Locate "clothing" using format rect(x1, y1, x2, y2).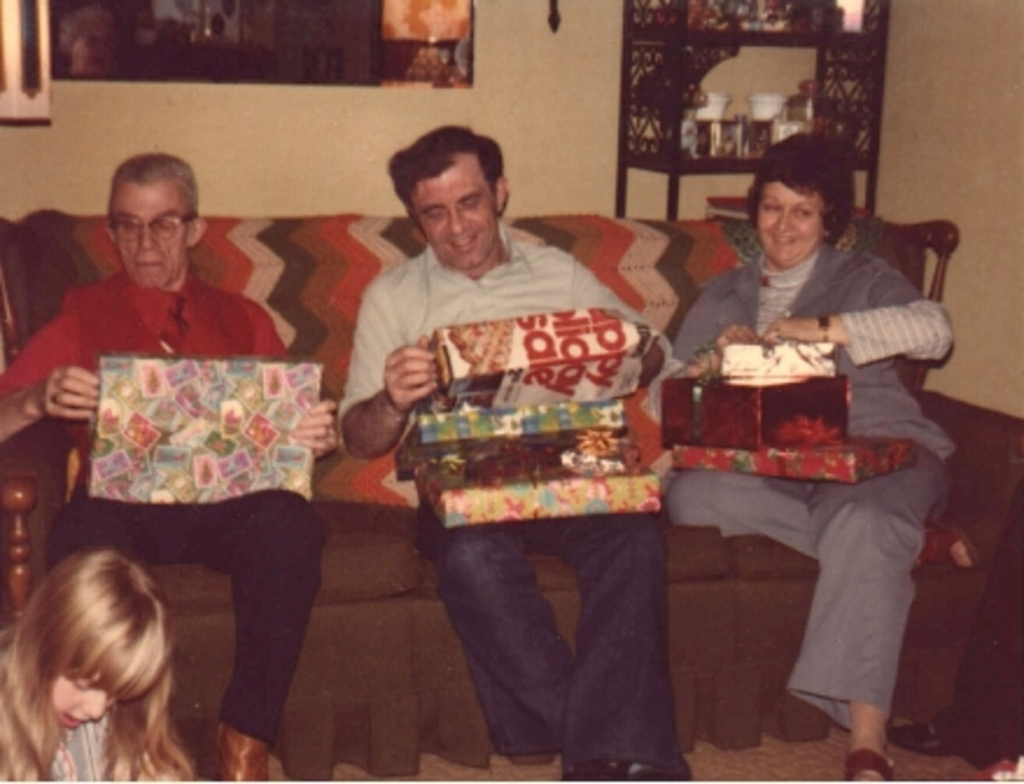
rect(660, 156, 963, 716).
